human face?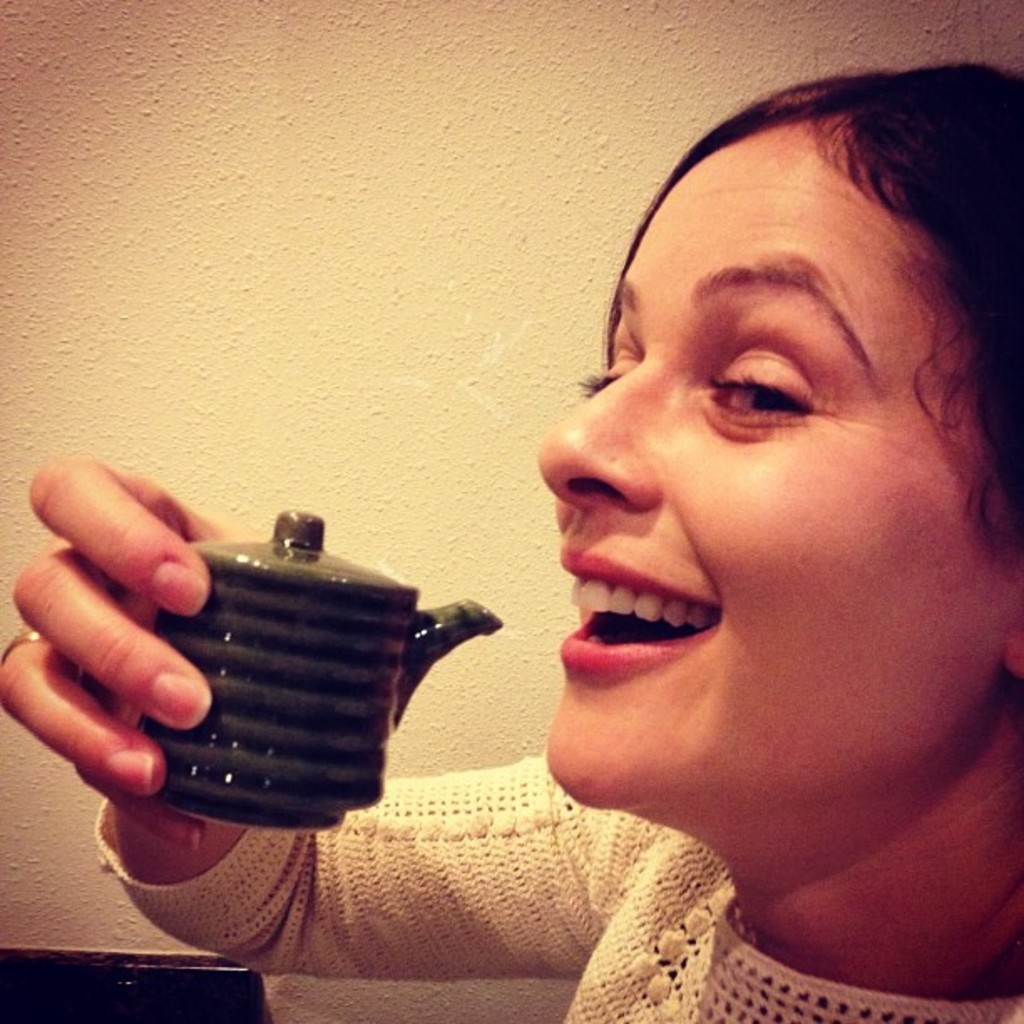
BBox(524, 112, 1022, 790)
